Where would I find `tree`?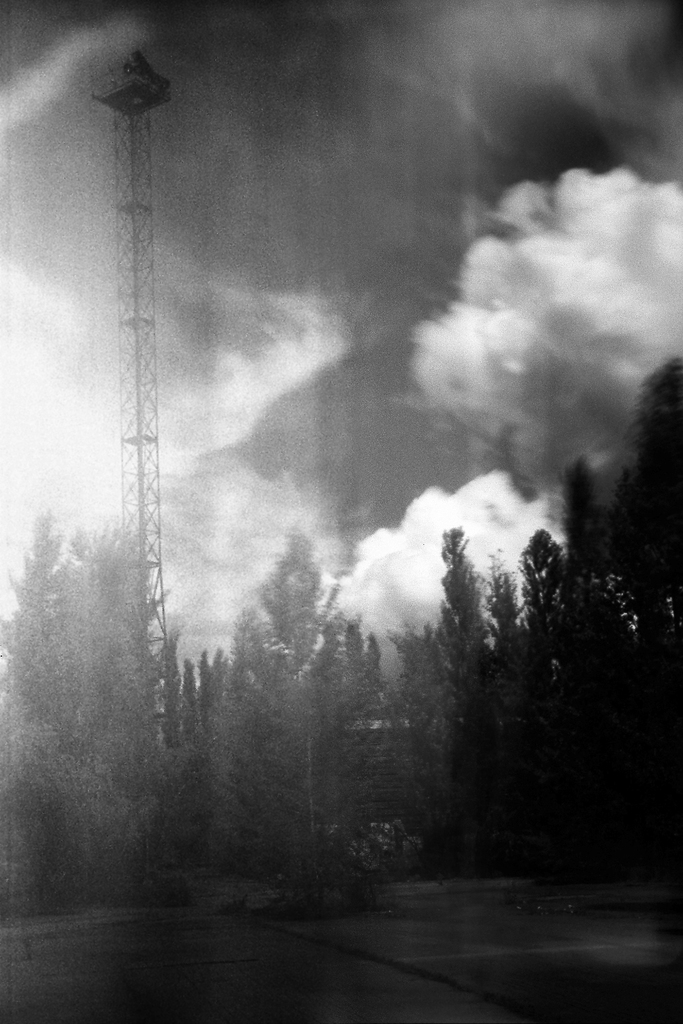
At bbox=[338, 610, 391, 733].
